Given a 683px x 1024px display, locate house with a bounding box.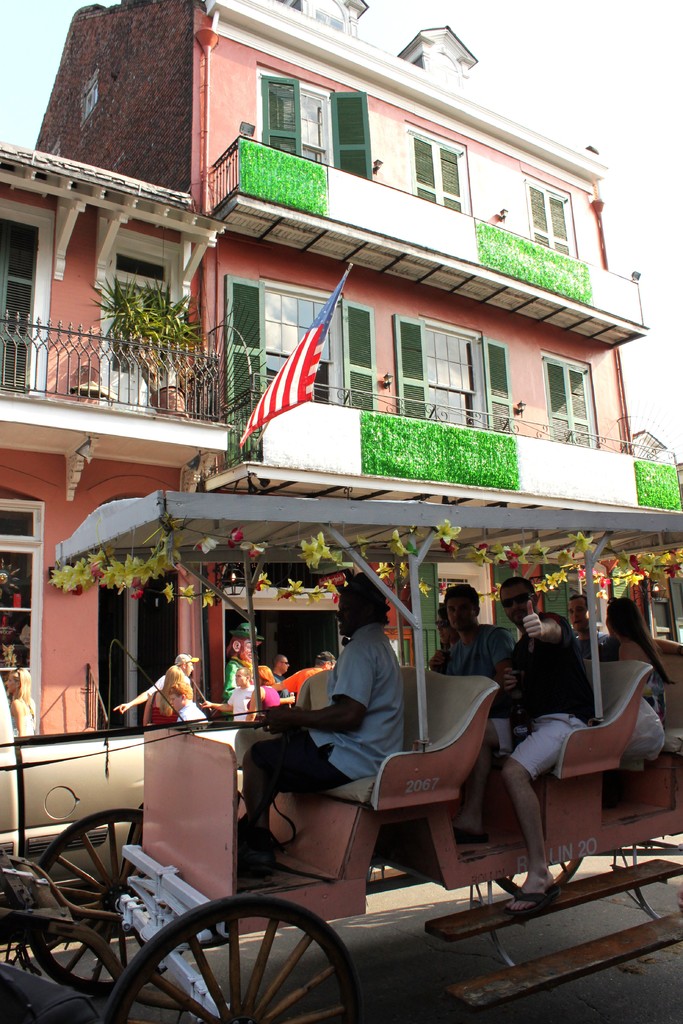
Located: {"left": 0, "top": 0, "right": 682, "bottom": 746}.
